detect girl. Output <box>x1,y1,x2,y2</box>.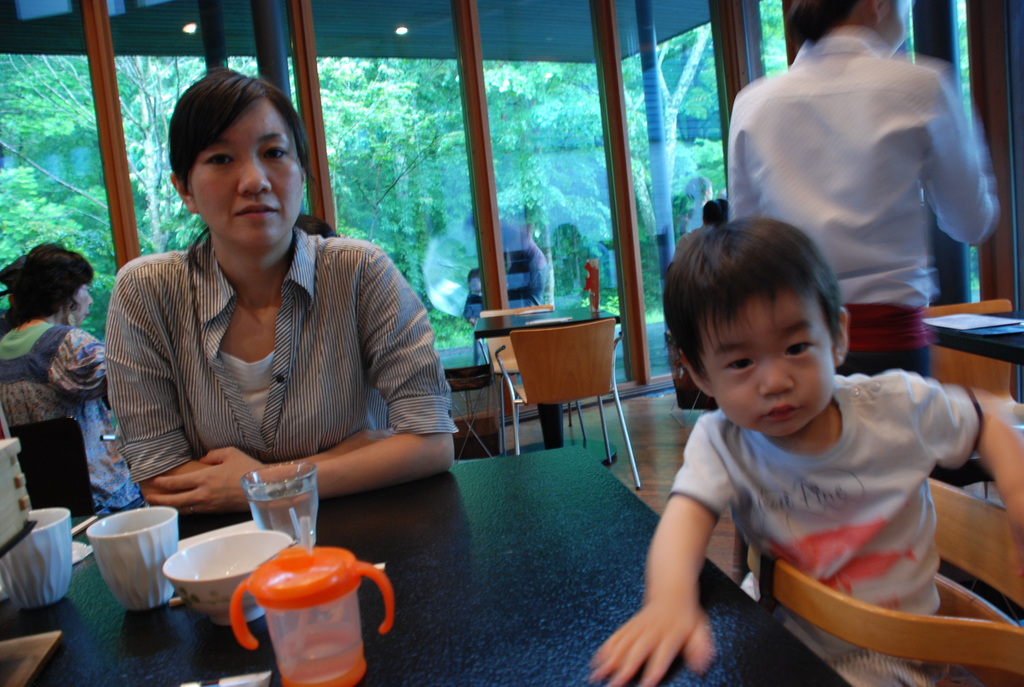
<box>0,235,148,522</box>.
